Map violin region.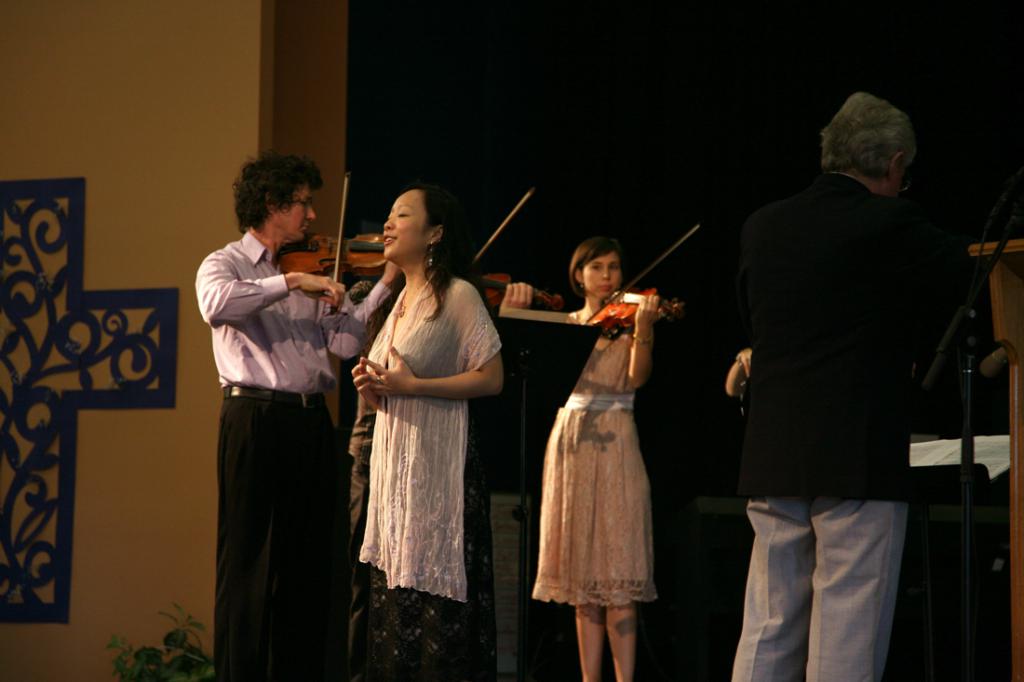
Mapped to Rect(568, 236, 700, 380).
